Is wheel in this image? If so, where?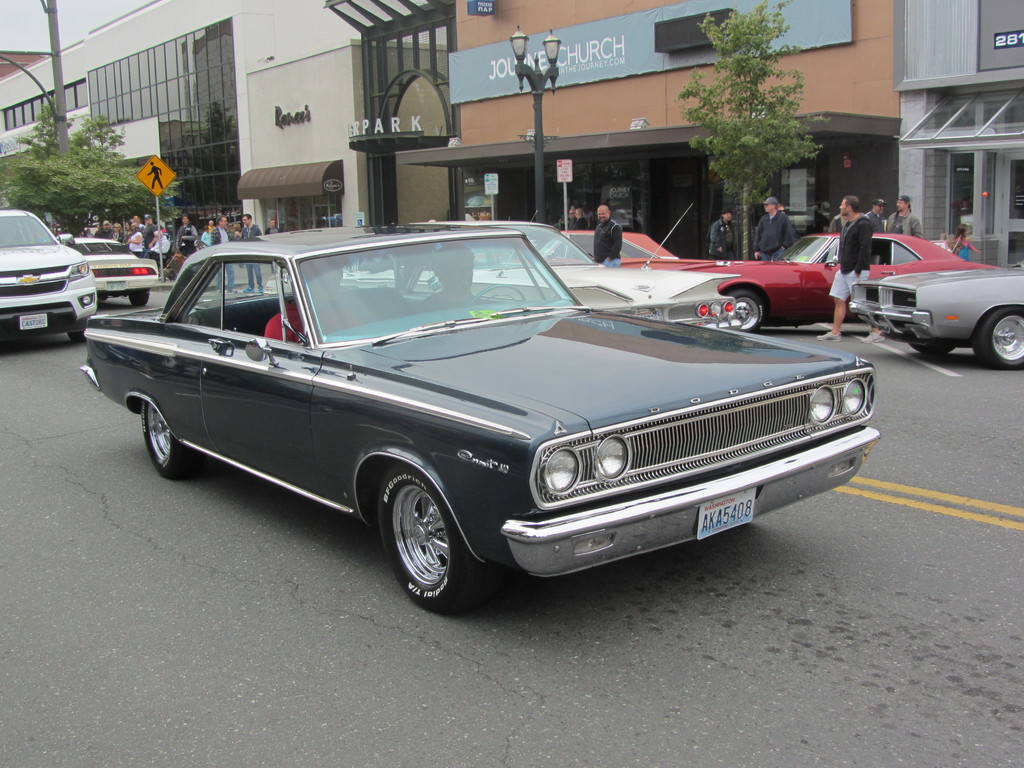
Yes, at (912, 341, 955, 357).
